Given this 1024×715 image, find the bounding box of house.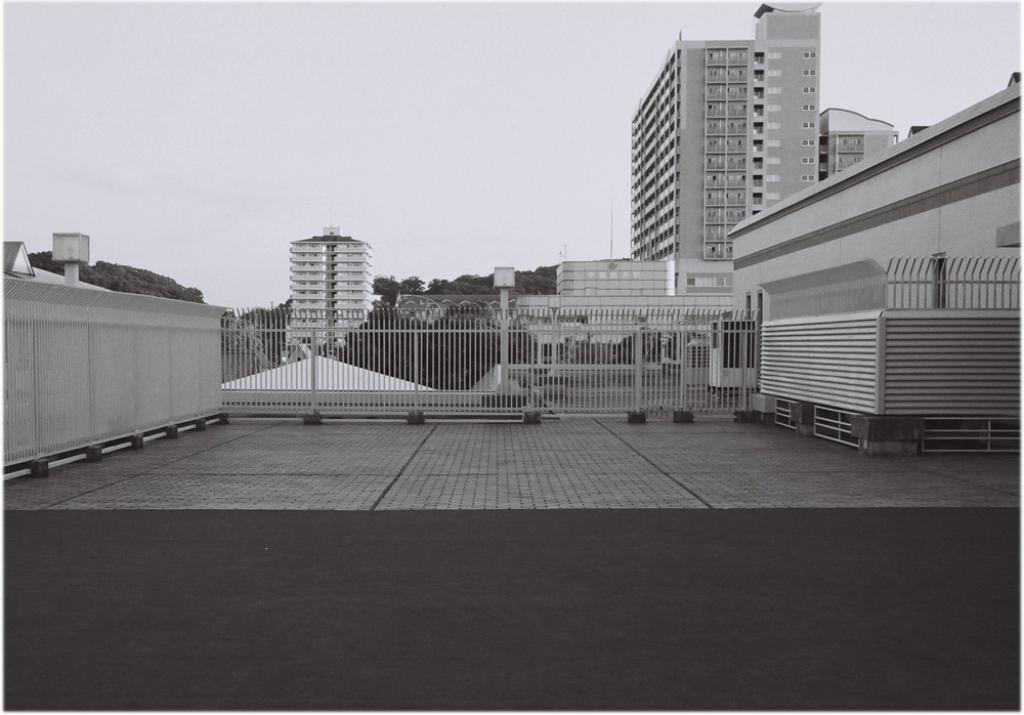
<box>288,233,379,351</box>.
